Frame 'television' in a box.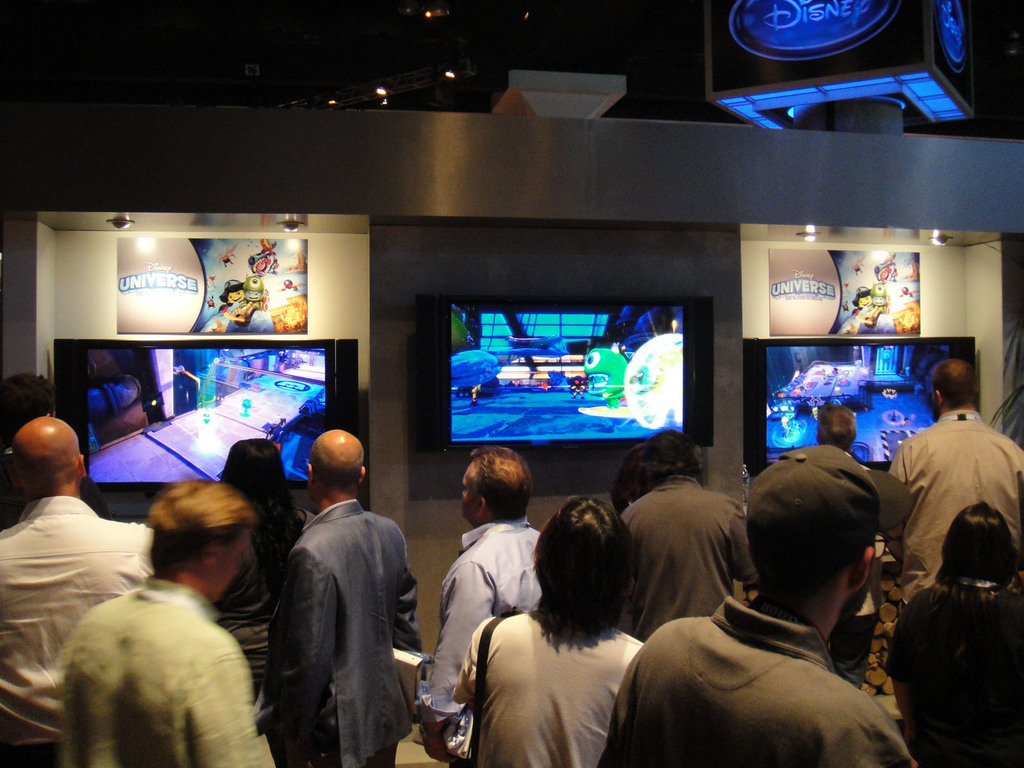
(420, 297, 712, 451).
